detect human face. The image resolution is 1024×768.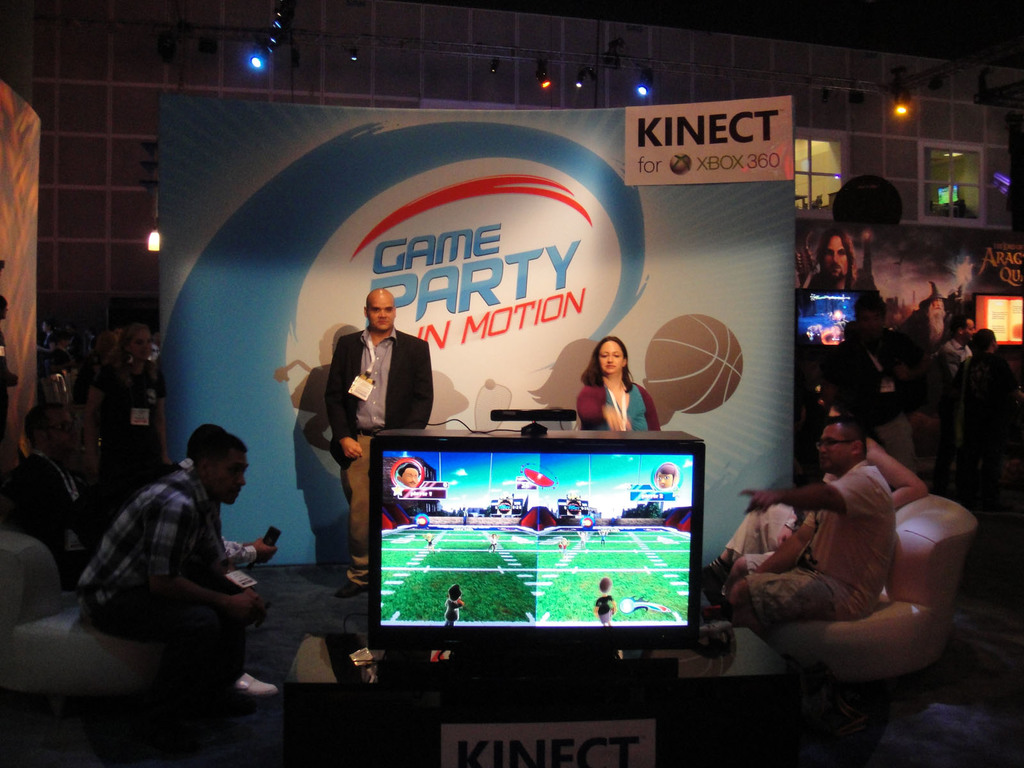
BBox(819, 425, 850, 476).
